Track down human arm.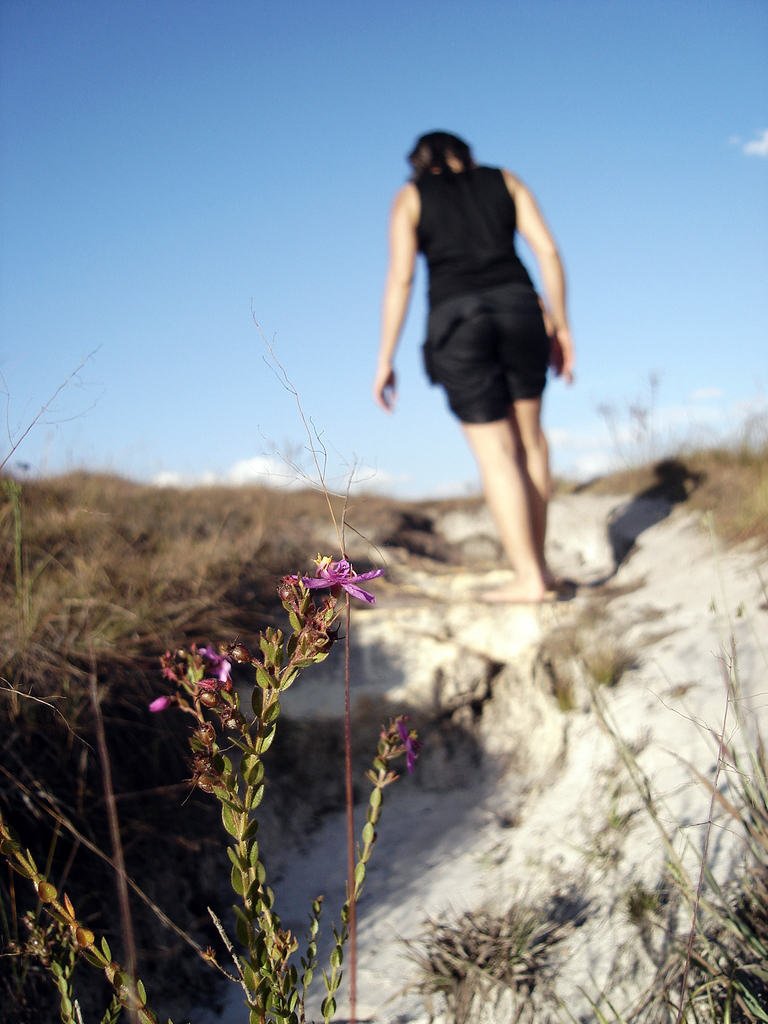
Tracked to <bbox>385, 175, 443, 376</bbox>.
